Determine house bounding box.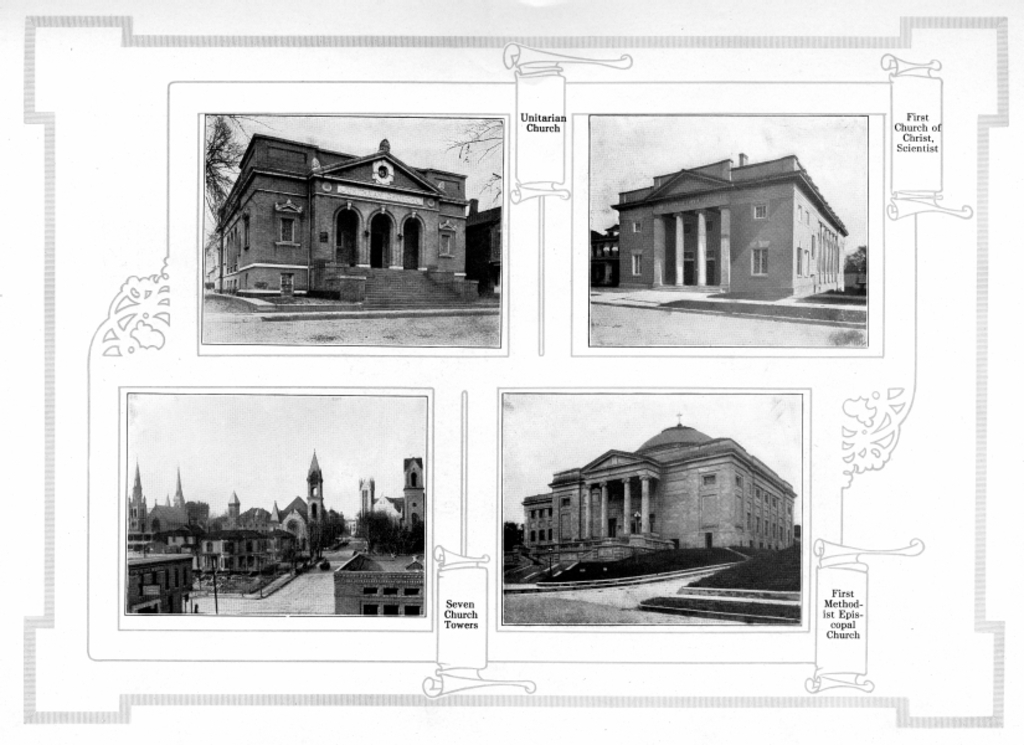
Determined: x1=127 y1=549 x2=194 y2=616.
